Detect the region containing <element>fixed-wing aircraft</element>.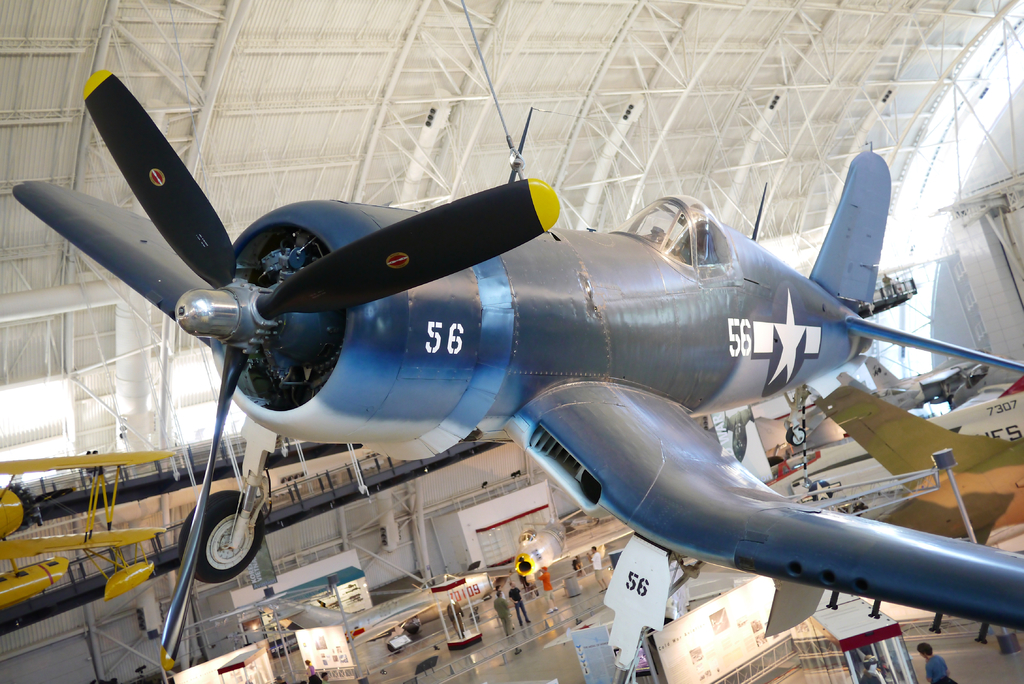
(0, 447, 175, 621).
